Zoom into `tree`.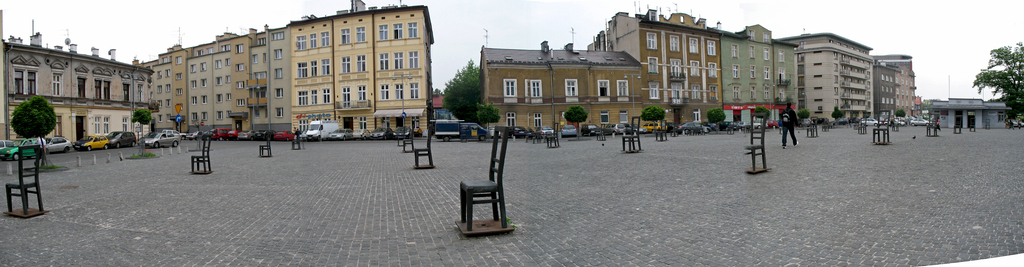
Zoom target: [125, 109, 153, 154].
